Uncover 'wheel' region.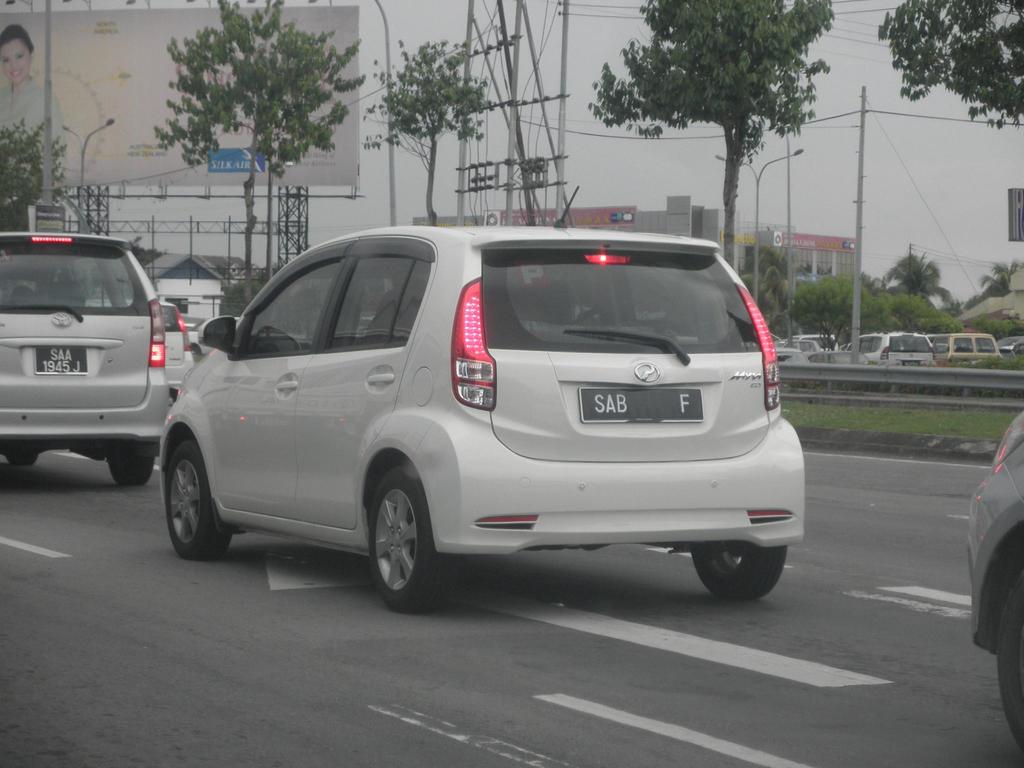
Uncovered: 108:455:154:488.
